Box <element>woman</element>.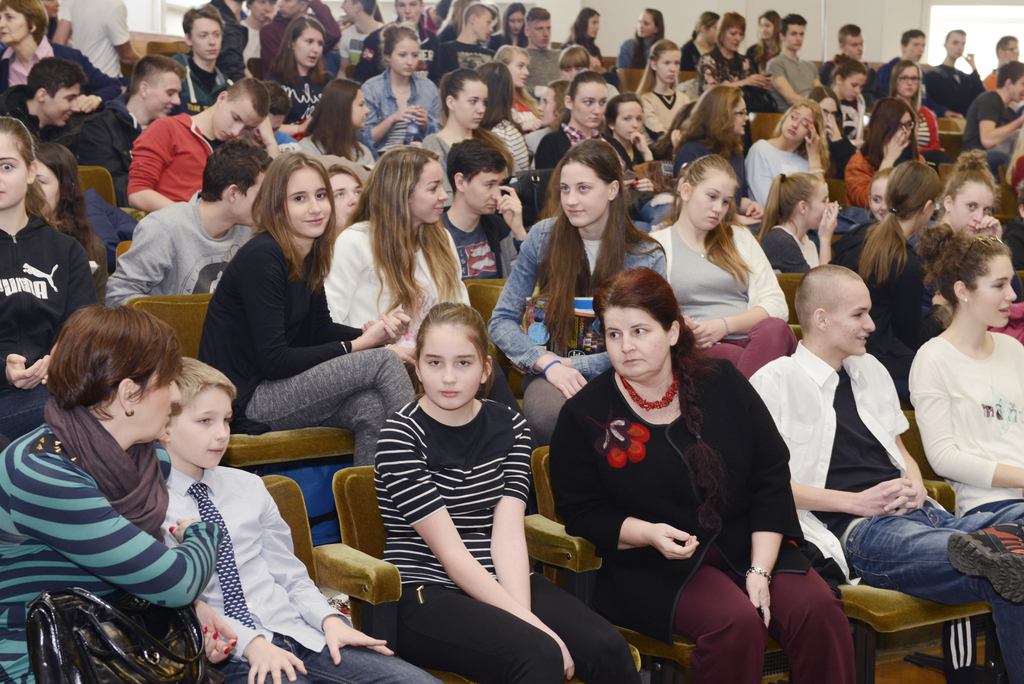
(x1=0, y1=120, x2=90, y2=462).
